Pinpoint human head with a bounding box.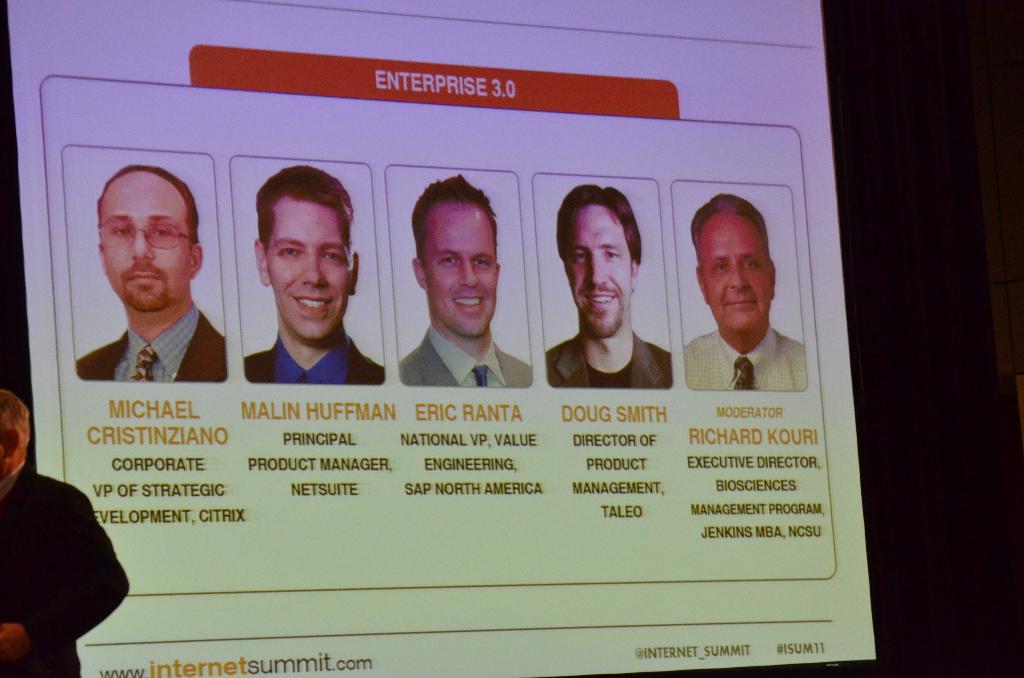
{"left": 99, "top": 164, "right": 202, "bottom": 312}.
